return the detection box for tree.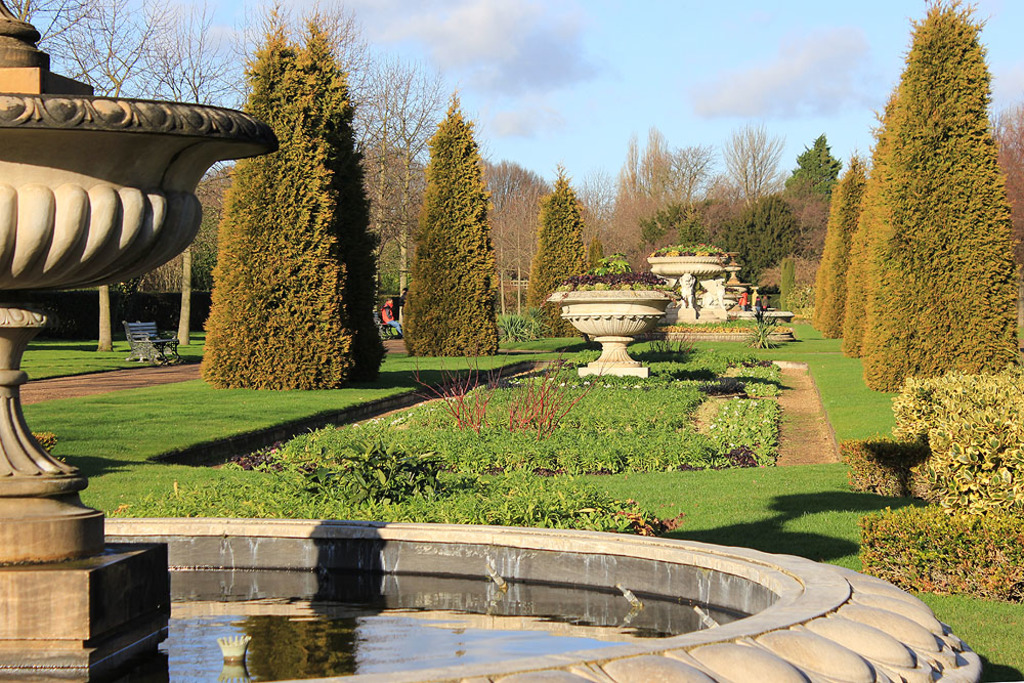
x1=519, y1=174, x2=604, y2=357.
